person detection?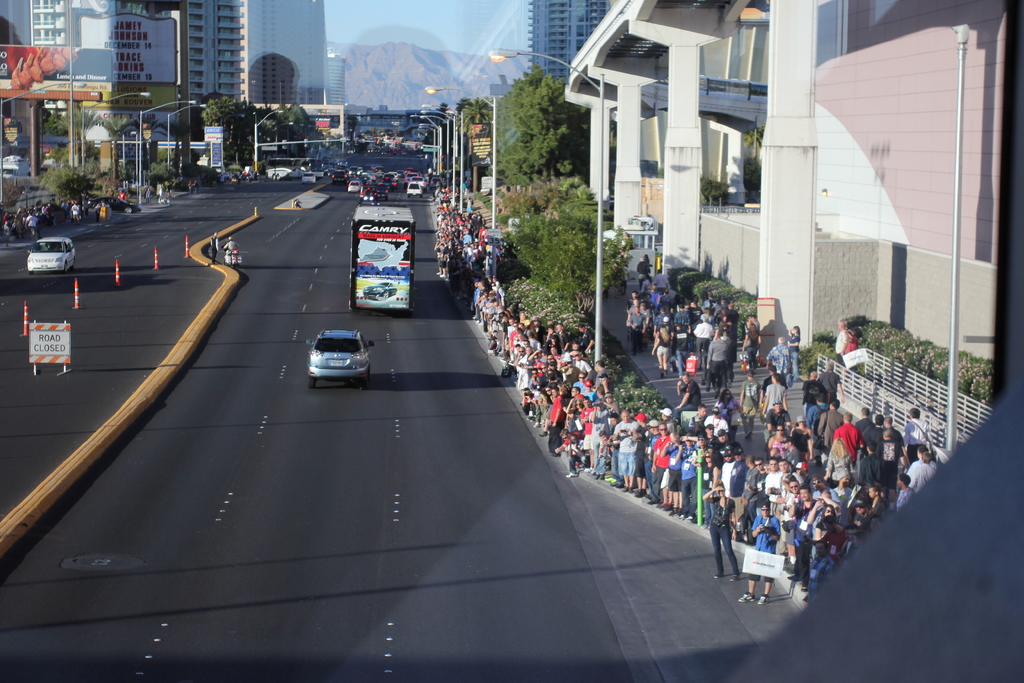
{"x1": 35, "y1": 201, "x2": 67, "y2": 233}
